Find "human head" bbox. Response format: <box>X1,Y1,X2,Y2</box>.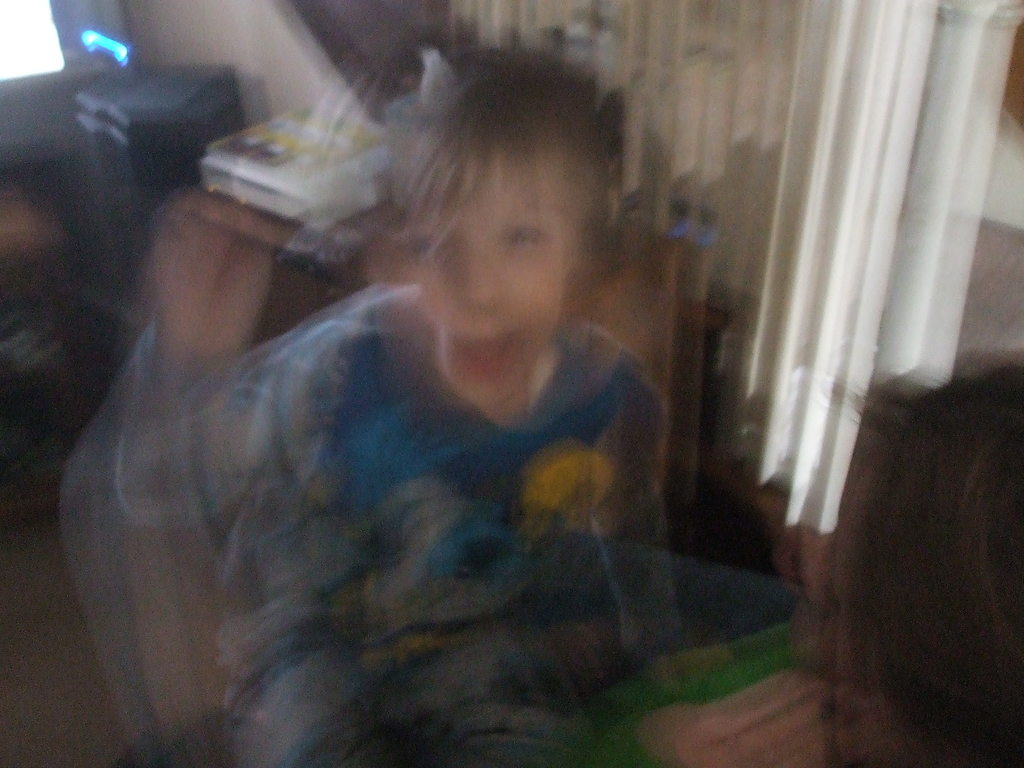
<box>392,47,604,376</box>.
